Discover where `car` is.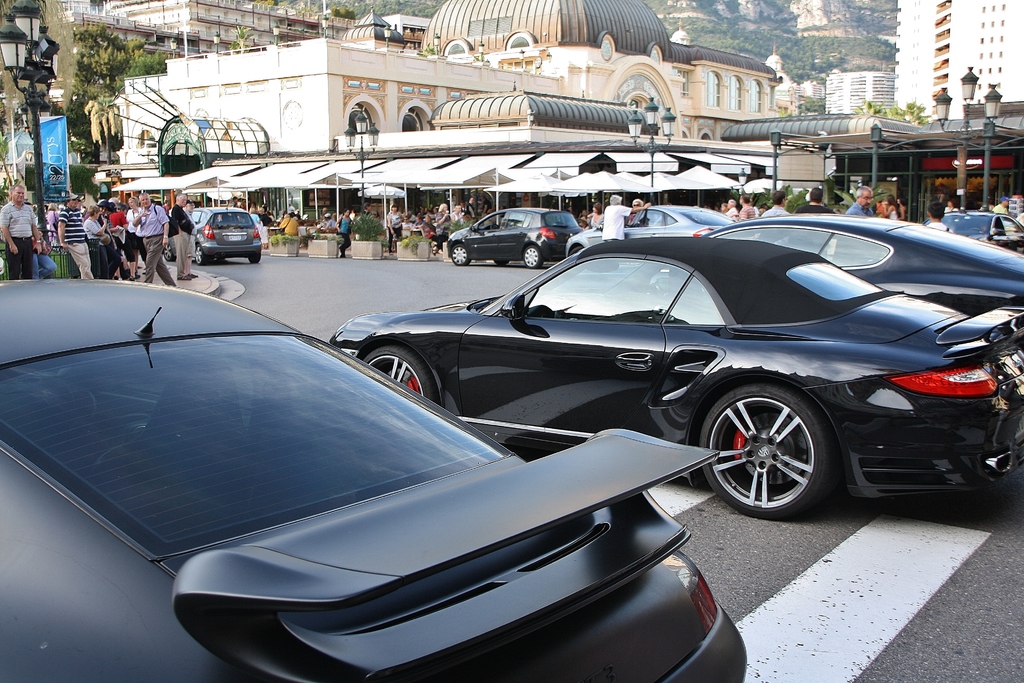
Discovered at Rect(448, 213, 578, 268).
